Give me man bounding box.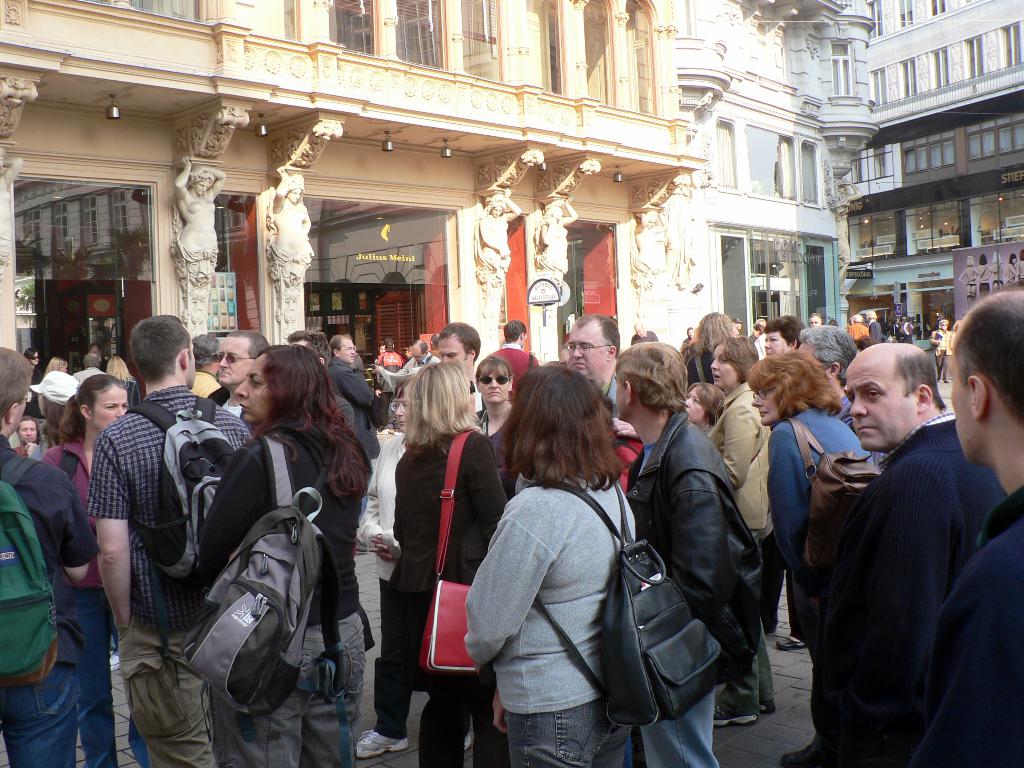
bbox=[630, 321, 662, 342].
